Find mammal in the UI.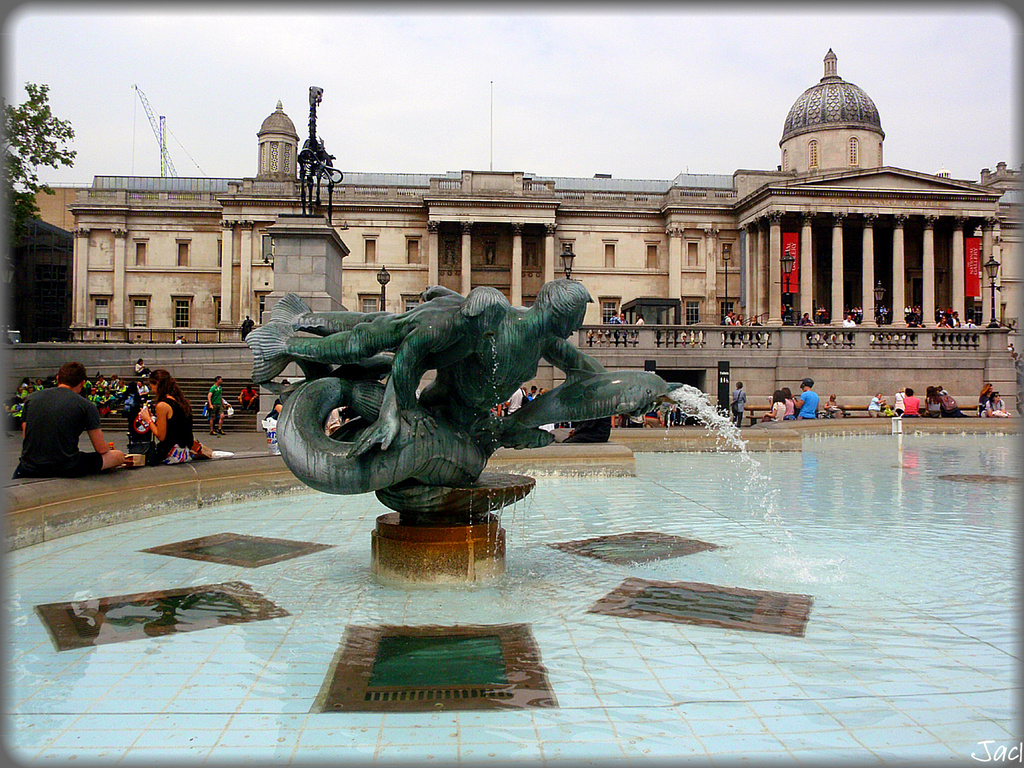
UI element at [x1=733, y1=380, x2=746, y2=428].
